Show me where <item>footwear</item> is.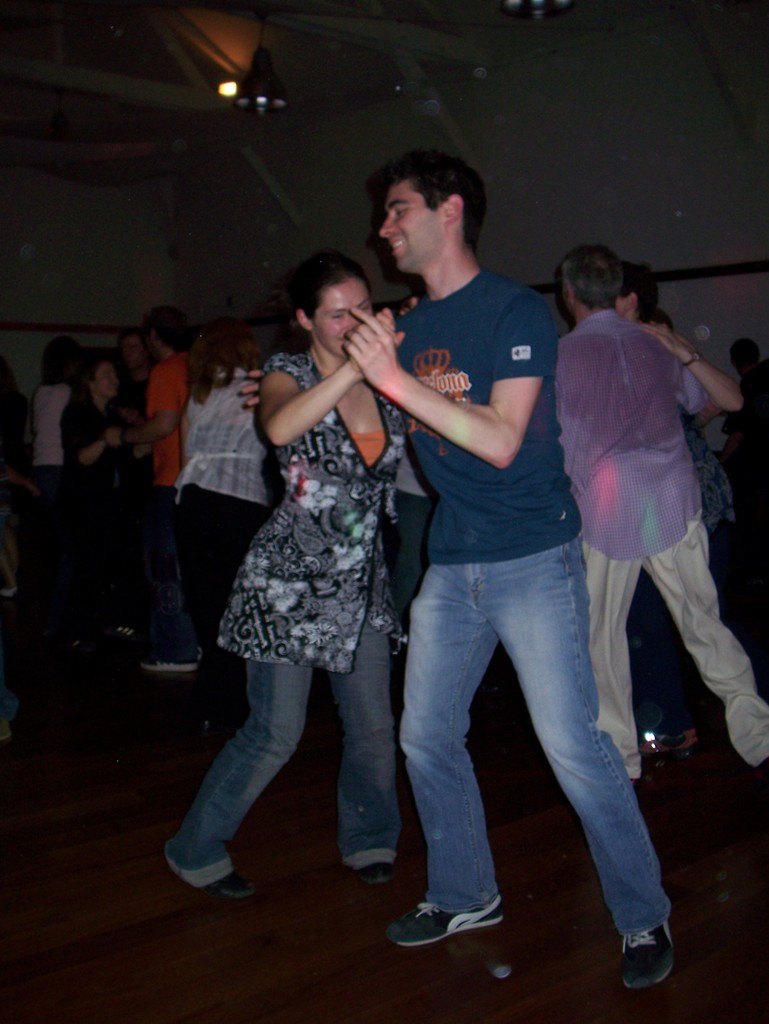
<item>footwear</item> is at 143 659 198 672.
